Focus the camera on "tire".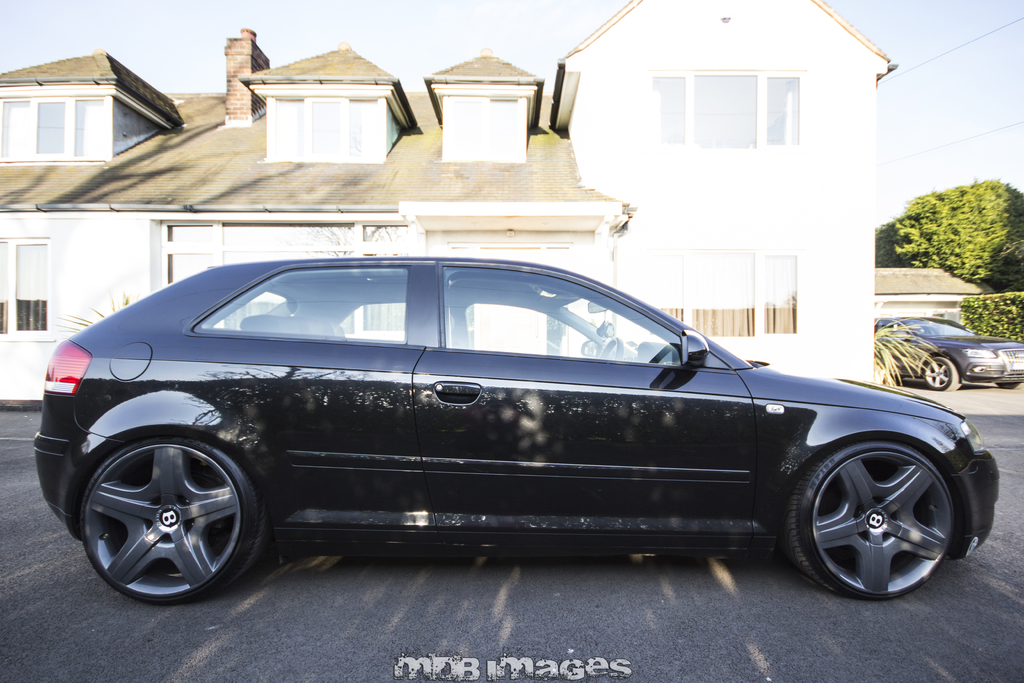
Focus region: [72,432,274,607].
